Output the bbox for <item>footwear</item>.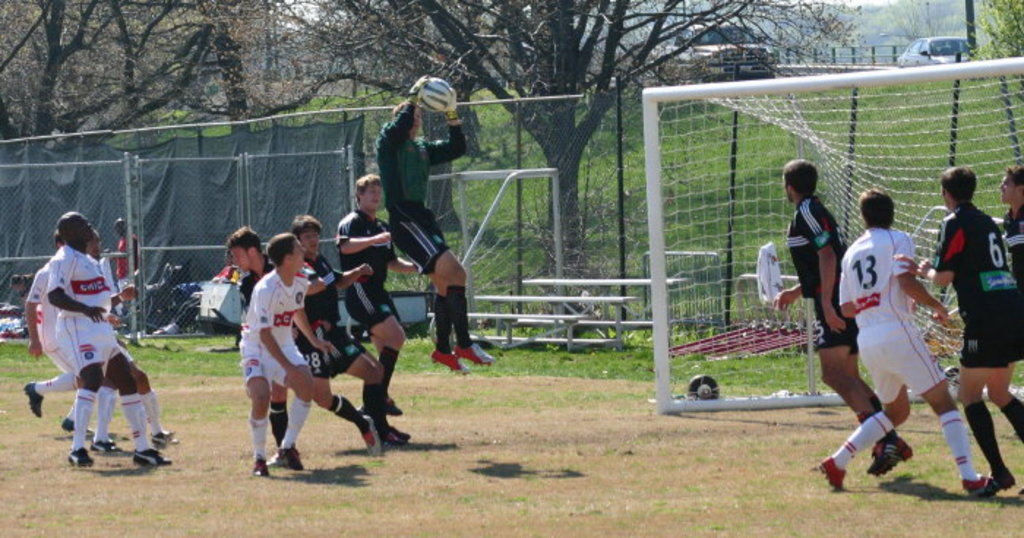
pyautogui.locateOnScreen(133, 449, 168, 463).
